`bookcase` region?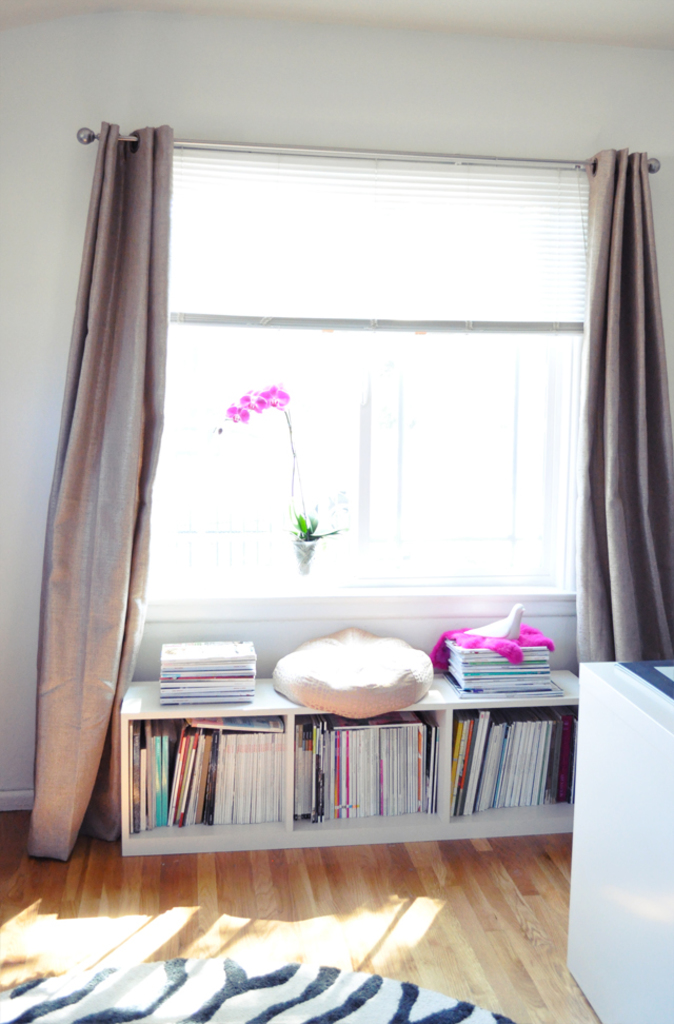
<bbox>117, 604, 584, 875</bbox>
